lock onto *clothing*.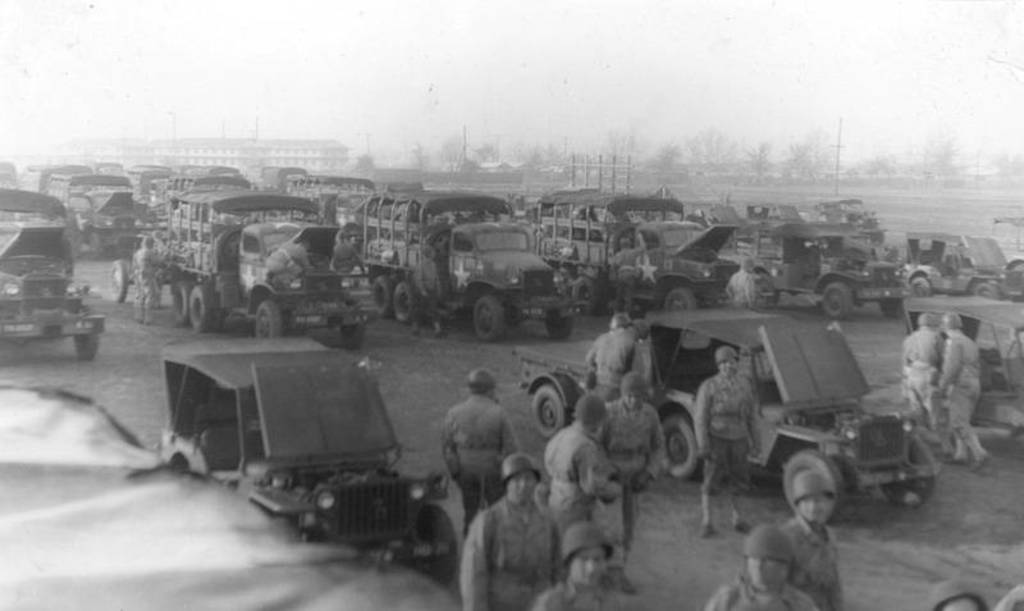
Locked: {"x1": 443, "y1": 393, "x2": 518, "y2": 528}.
